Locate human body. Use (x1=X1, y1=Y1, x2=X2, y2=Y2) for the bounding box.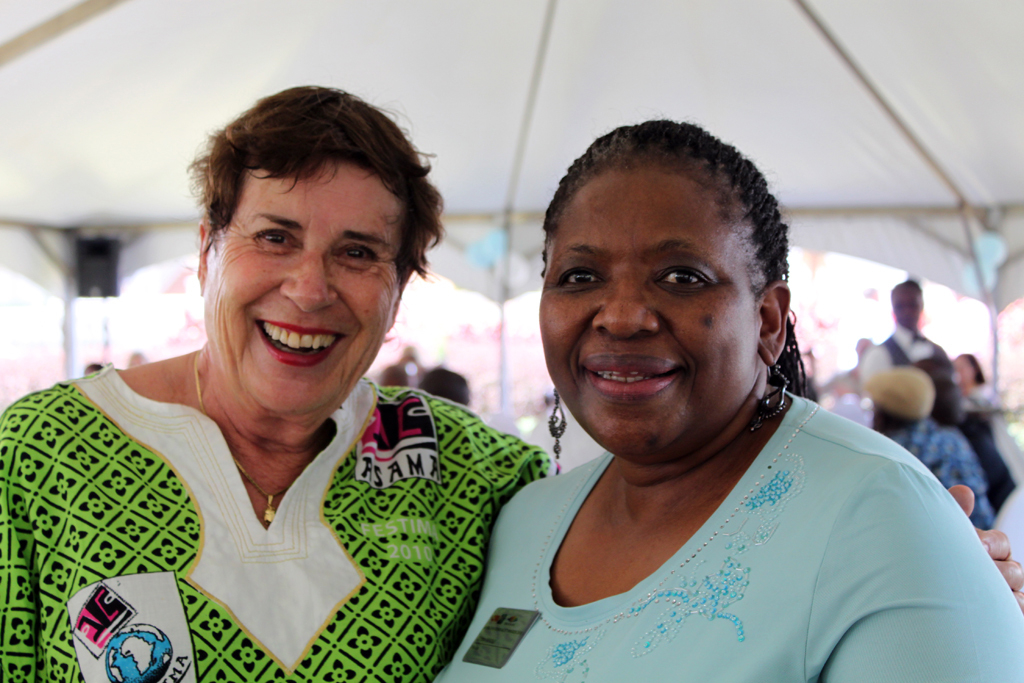
(x1=859, y1=276, x2=961, y2=435).
